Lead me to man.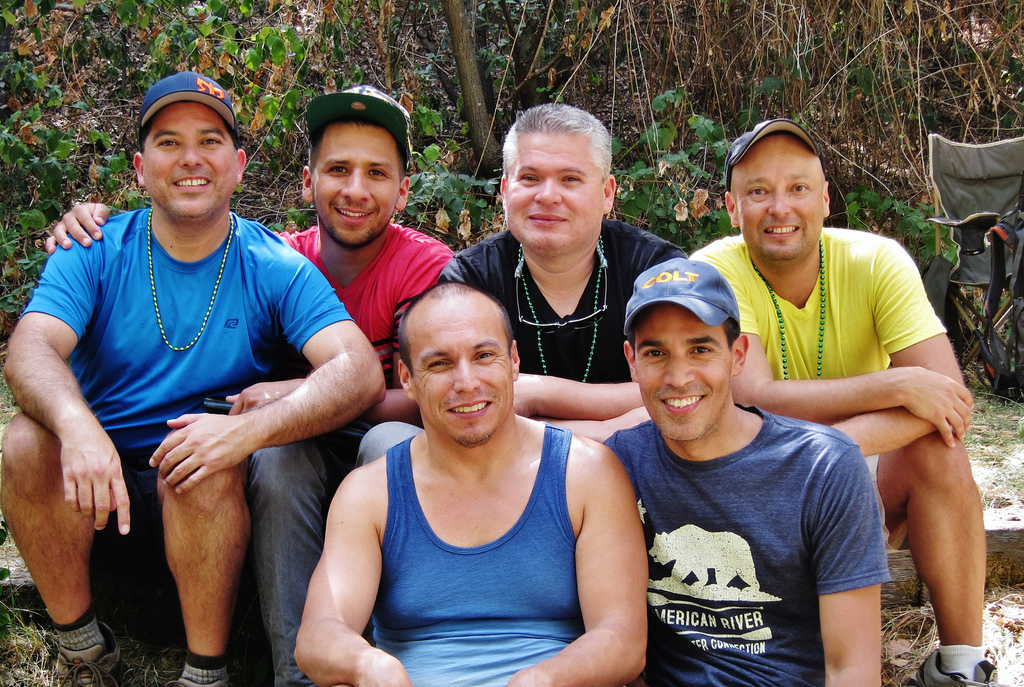
Lead to <box>293,275,652,686</box>.
